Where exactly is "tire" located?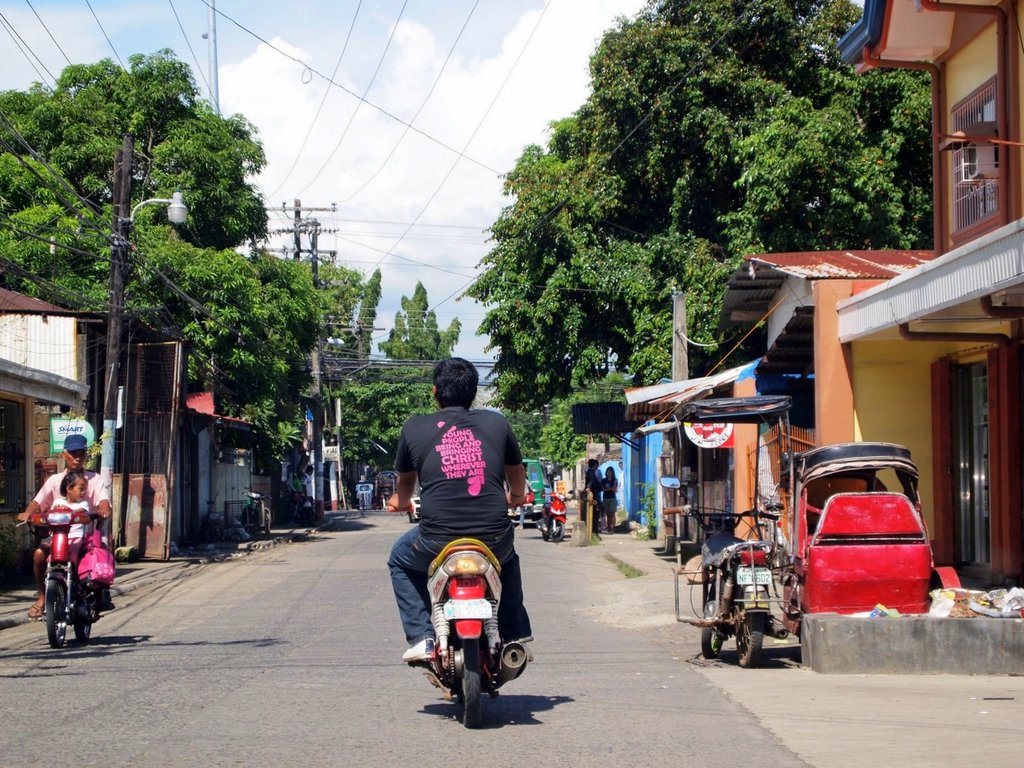
Its bounding box is {"x1": 552, "y1": 519, "x2": 570, "y2": 543}.
